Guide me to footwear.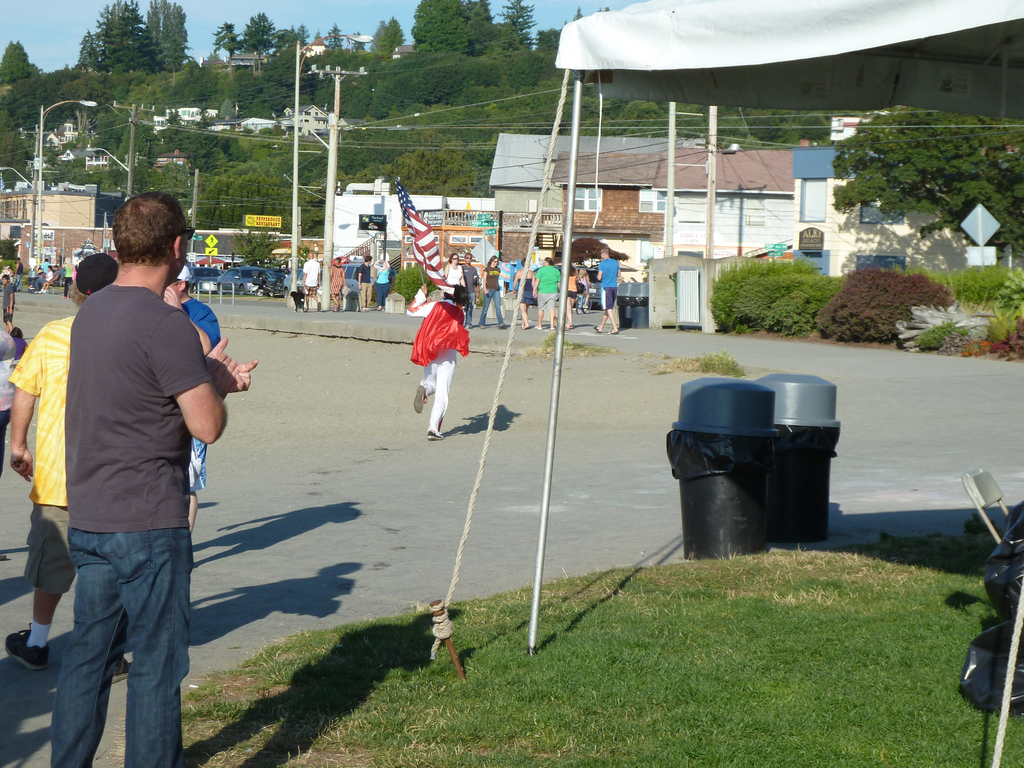
Guidance: 609/326/620/333.
